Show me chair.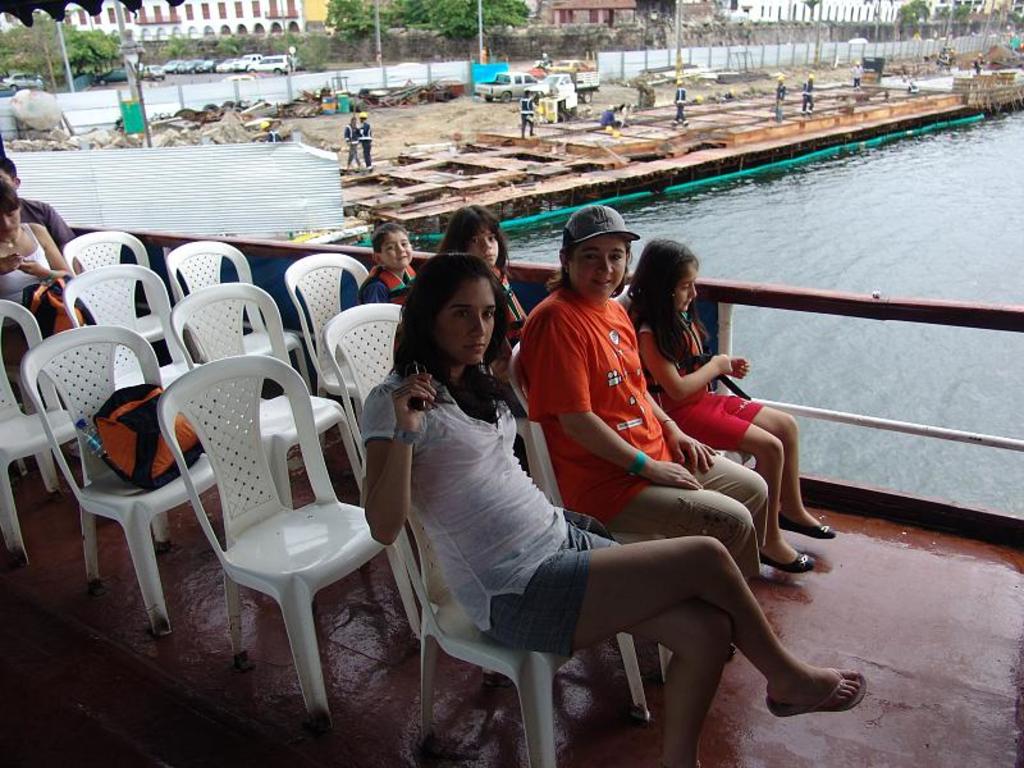
chair is here: 26/339/221/632.
